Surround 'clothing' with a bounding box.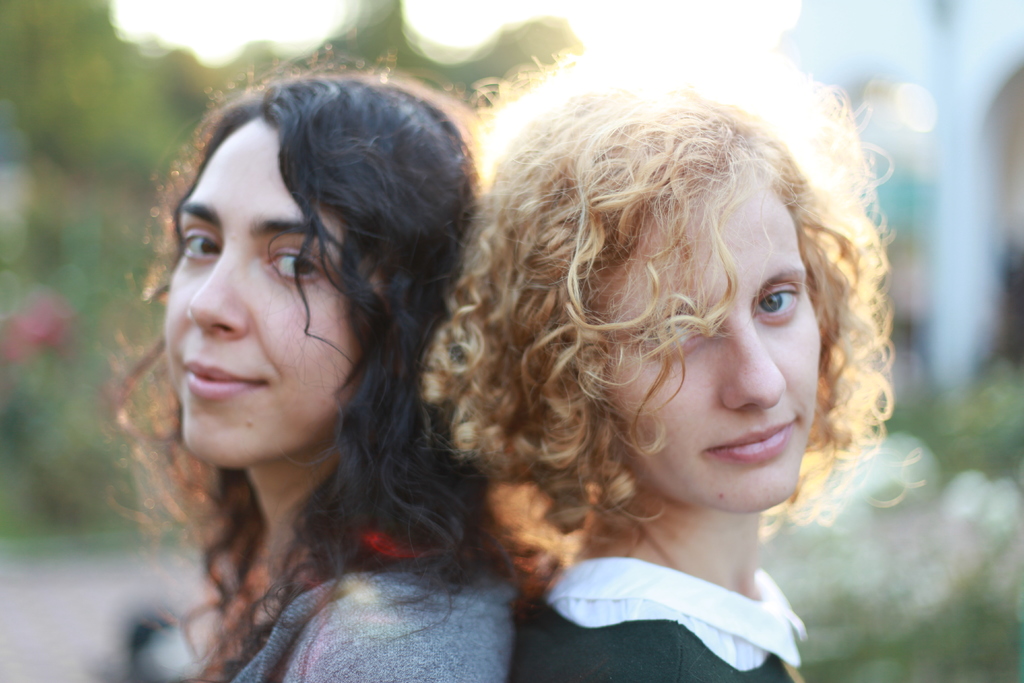
Rect(513, 554, 806, 682).
